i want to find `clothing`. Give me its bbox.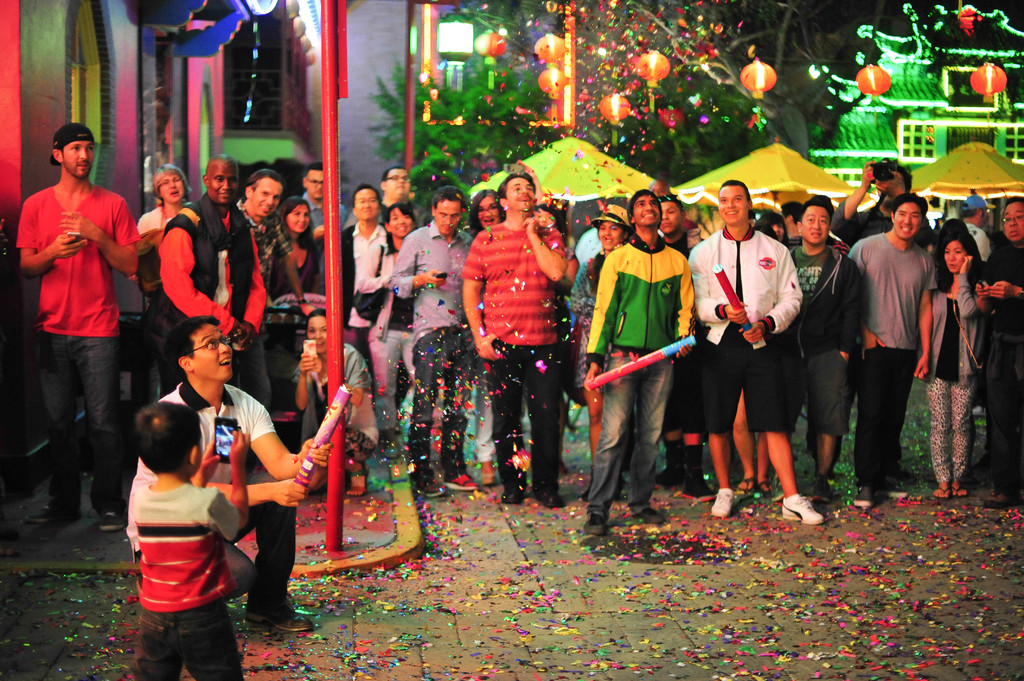
[left=125, top=477, right=246, bottom=680].
